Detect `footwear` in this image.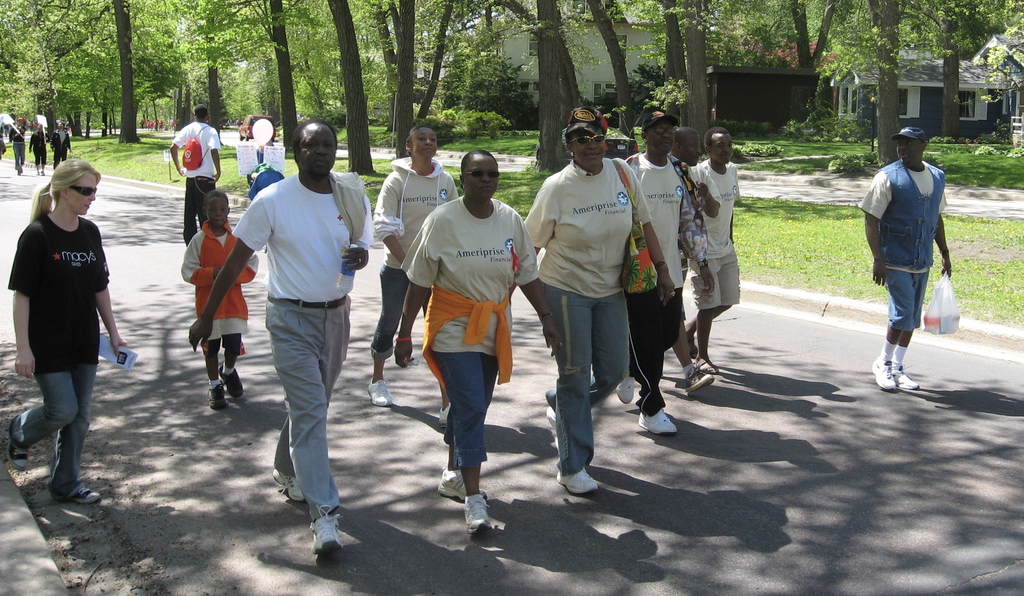
Detection: box=[432, 456, 474, 500].
